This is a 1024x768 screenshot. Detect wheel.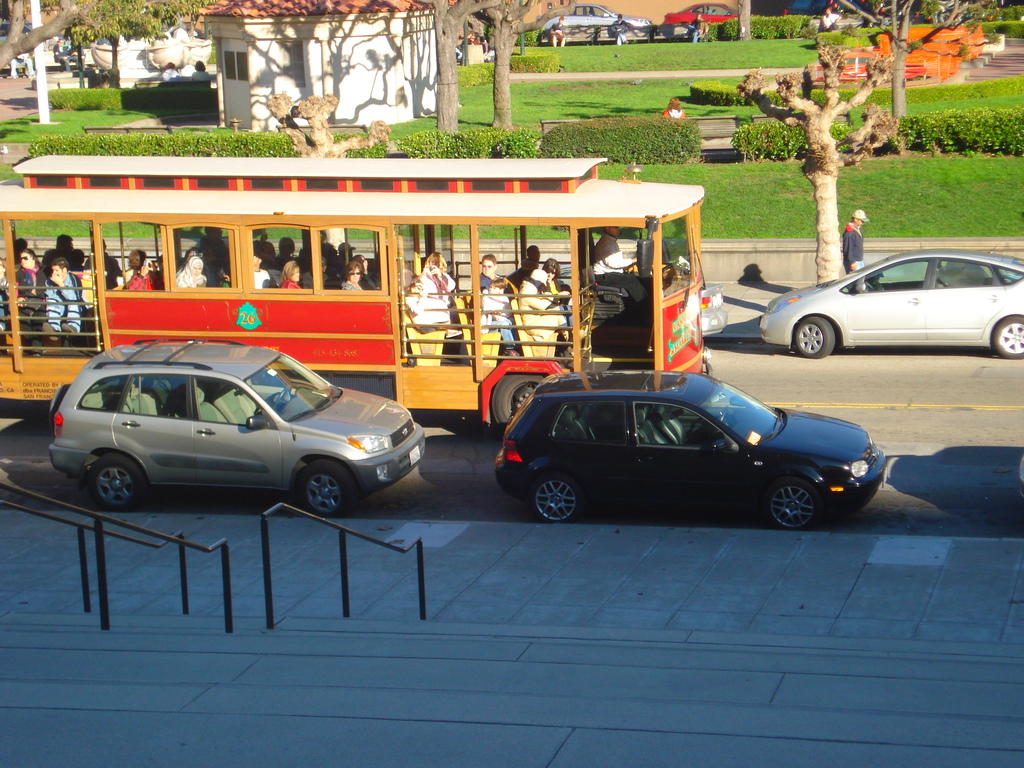
689:415:724:436.
